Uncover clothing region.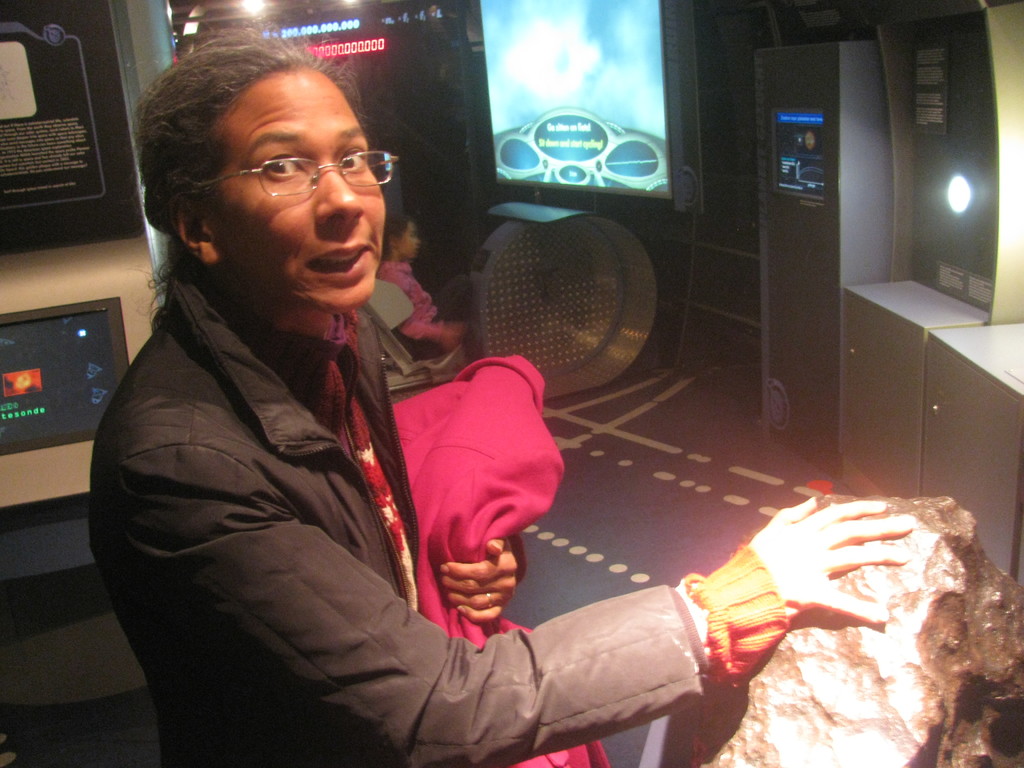
Uncovered: [left=374, top=258, right=477, bottom=360].
